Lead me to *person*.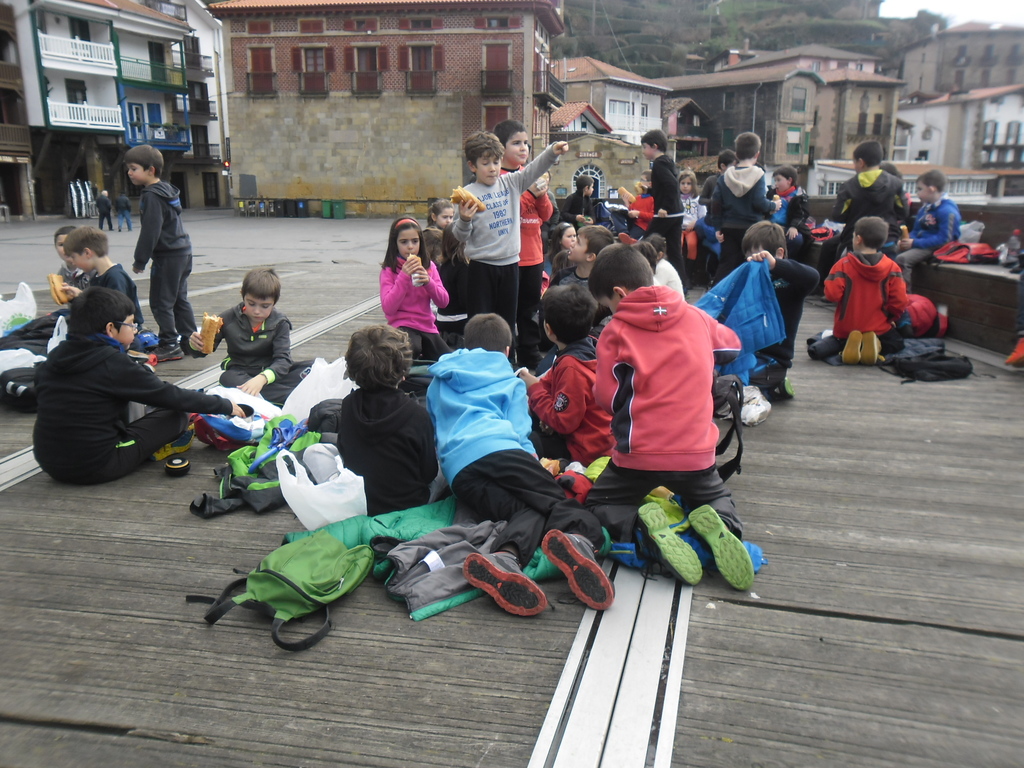
Lead to (424,307,620,620).
